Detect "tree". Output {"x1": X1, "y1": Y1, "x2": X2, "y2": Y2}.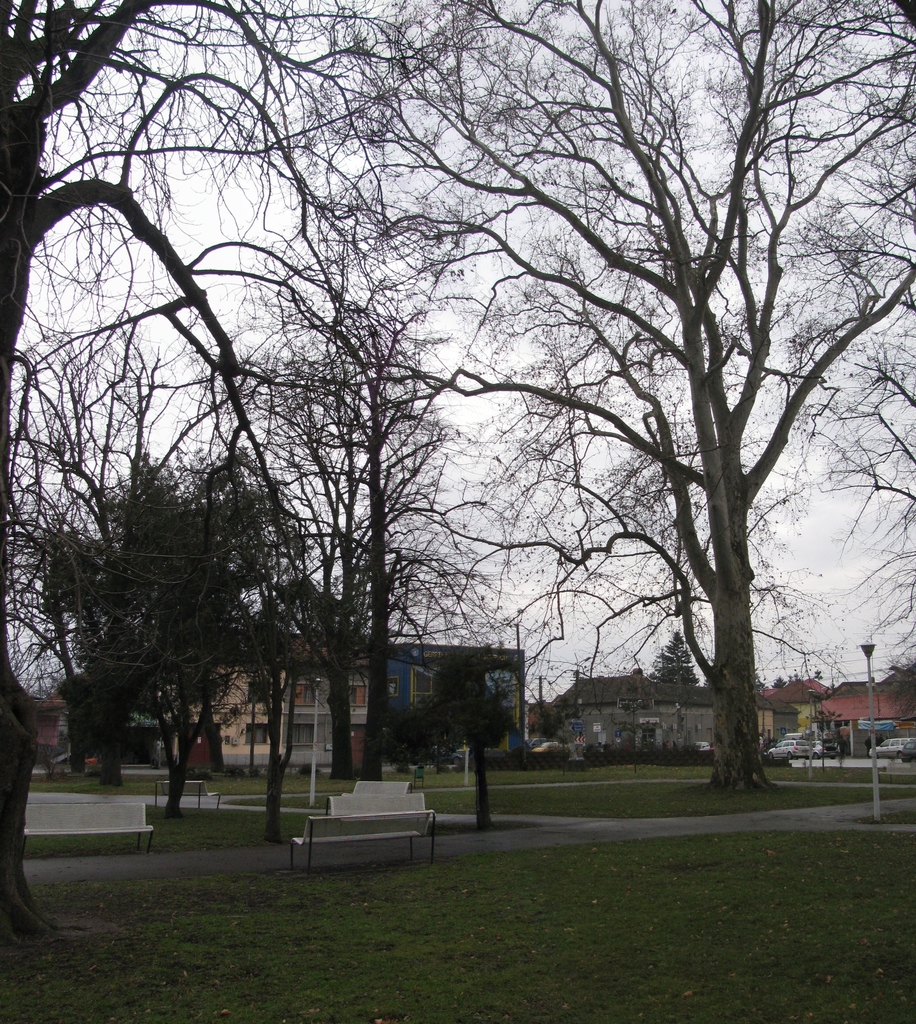
{"x1": 771, "y1": 679, "x2": 790, "y2": 691}.
